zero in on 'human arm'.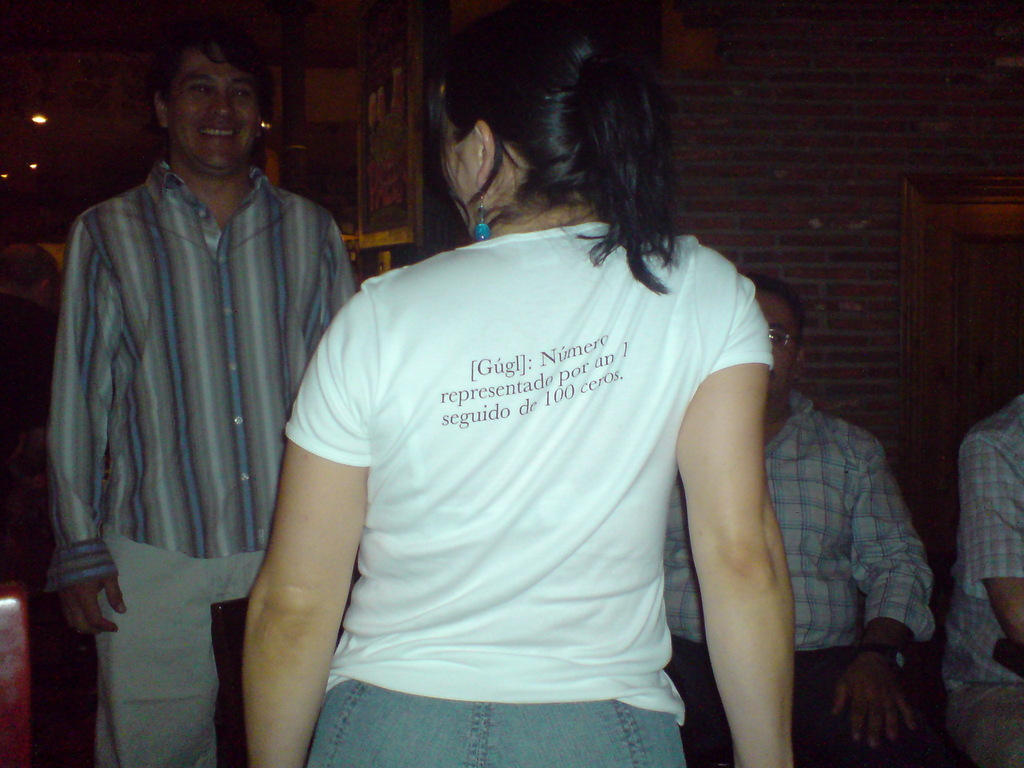
Zeroed in: select_region(816, 441, 929, 760).
